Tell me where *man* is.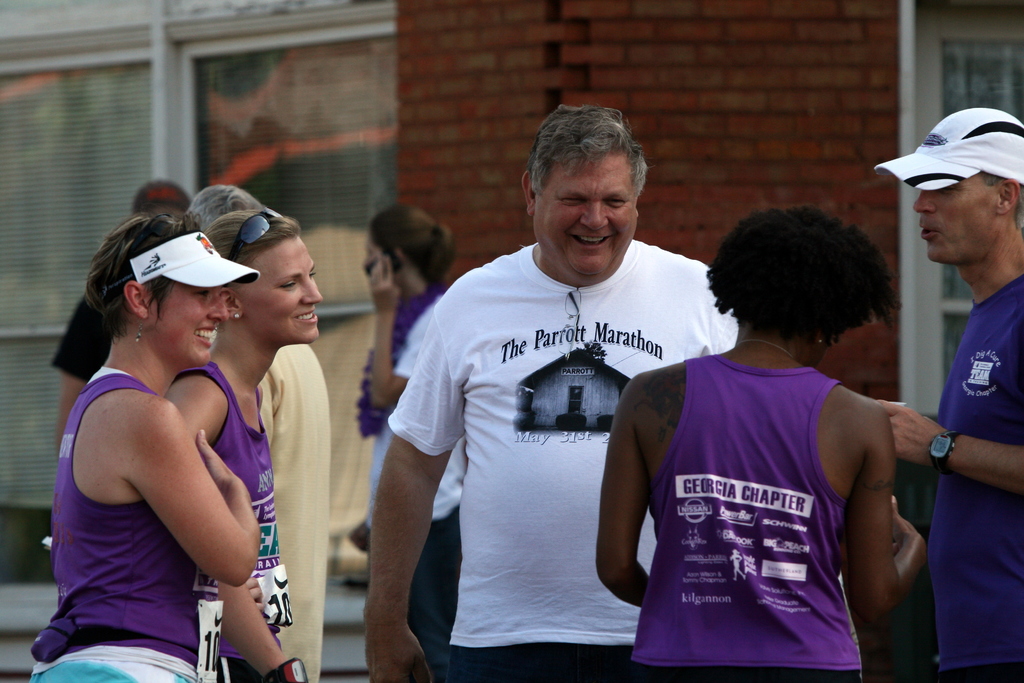
*man* is at [x1=371, y1=113, x2=738, y2=682].
